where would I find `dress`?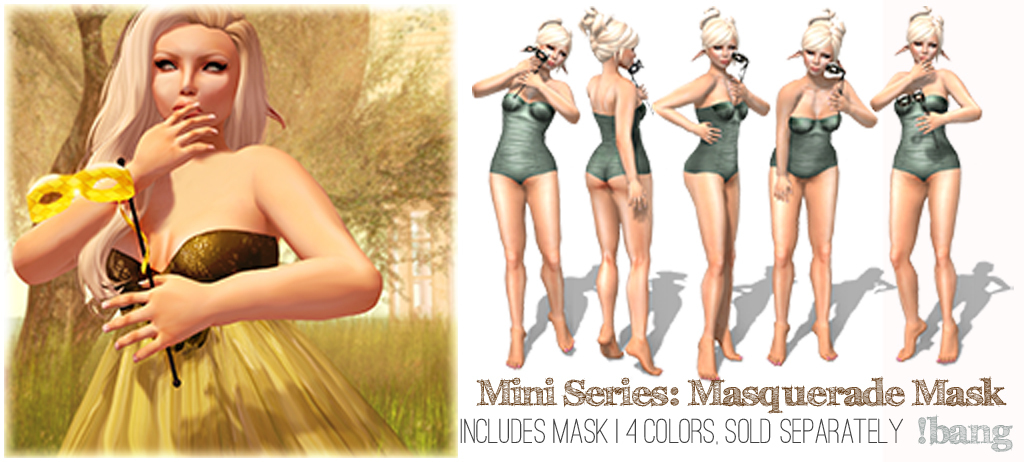
At (x1=889, y1=91, x2=960, y2=179).
